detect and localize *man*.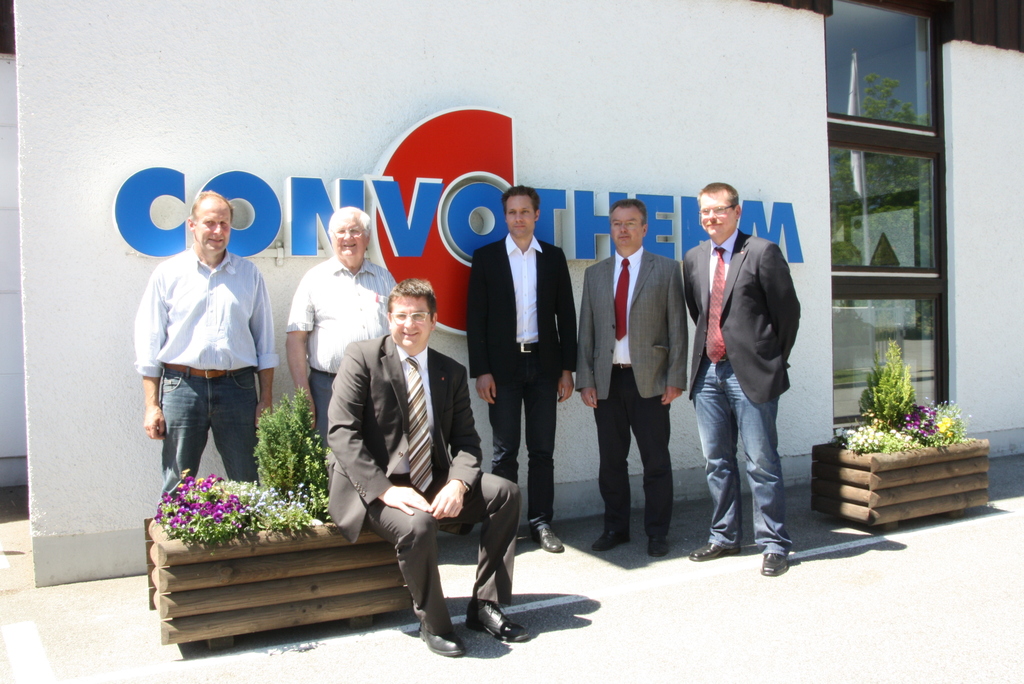
Localized at (138,191,278,504).
